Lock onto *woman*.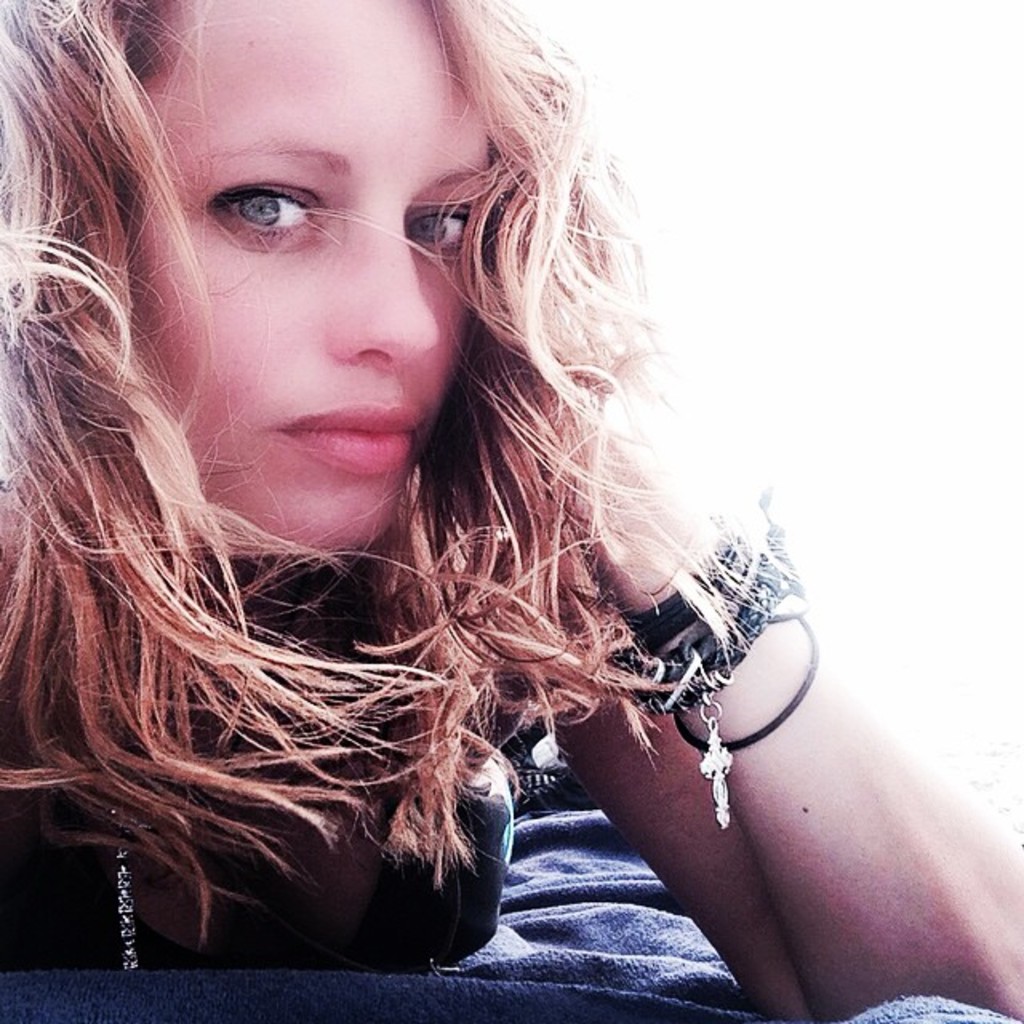
Locked: select_region(0, 0, 824, 995).
